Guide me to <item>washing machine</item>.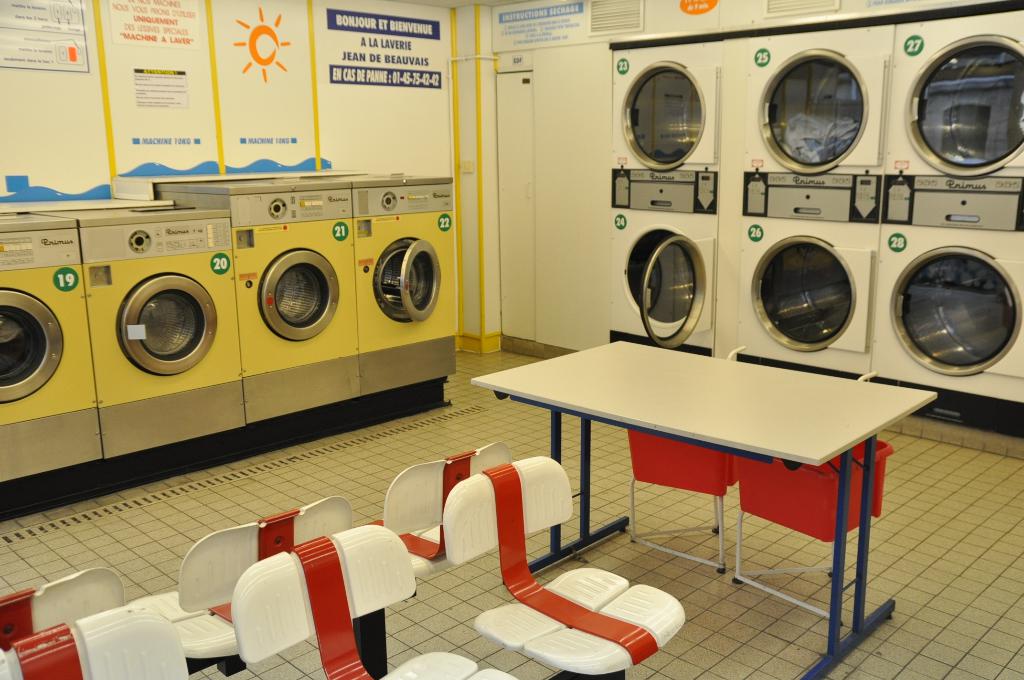
Guidance: locate(298, 164, 461, 425).
